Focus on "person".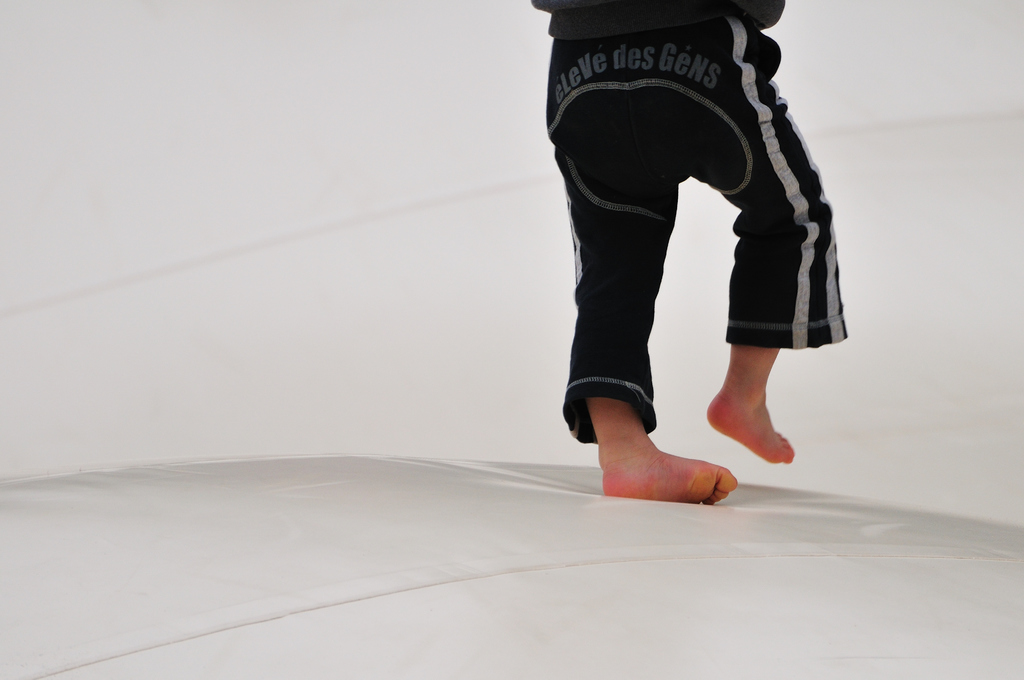
Focused at region(446, 0, 856, 533).
